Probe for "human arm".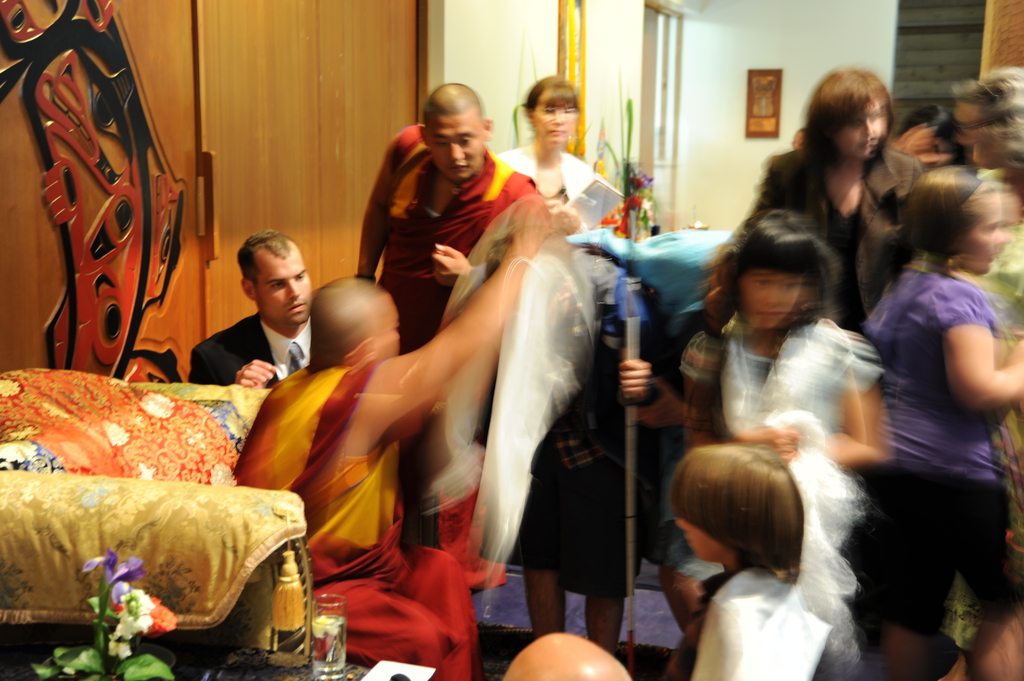
Probe result: [left=350, top=186, right=565, bottom=431].
